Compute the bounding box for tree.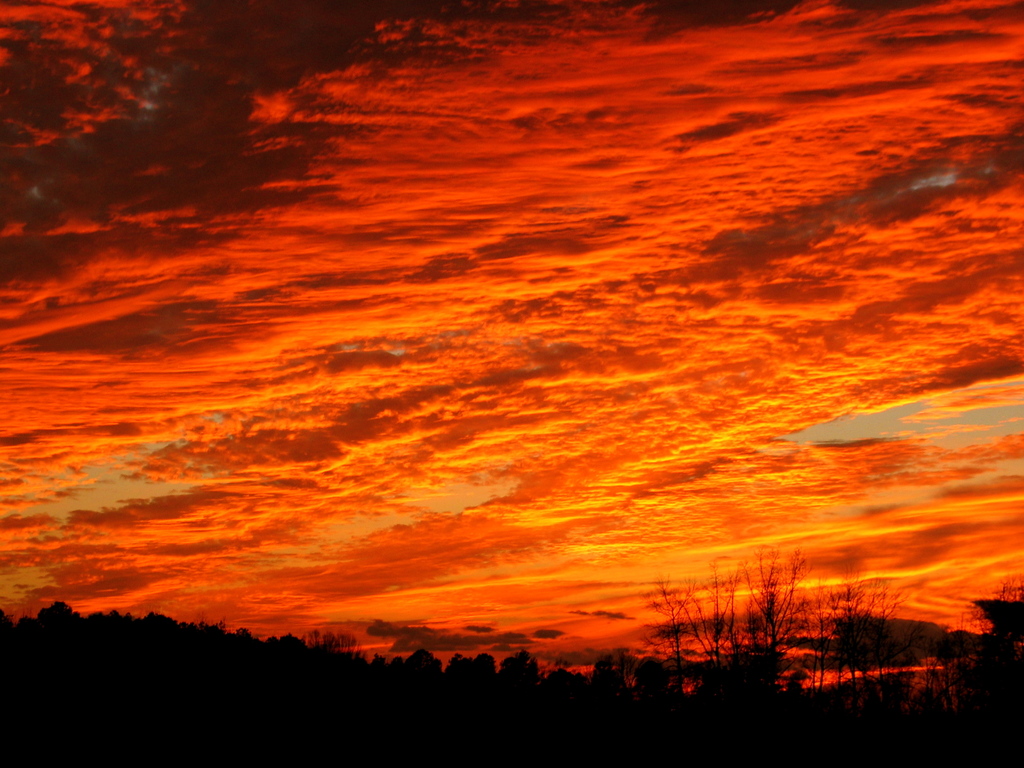
(x1=656, y1=546, x2=870, y2=684).
